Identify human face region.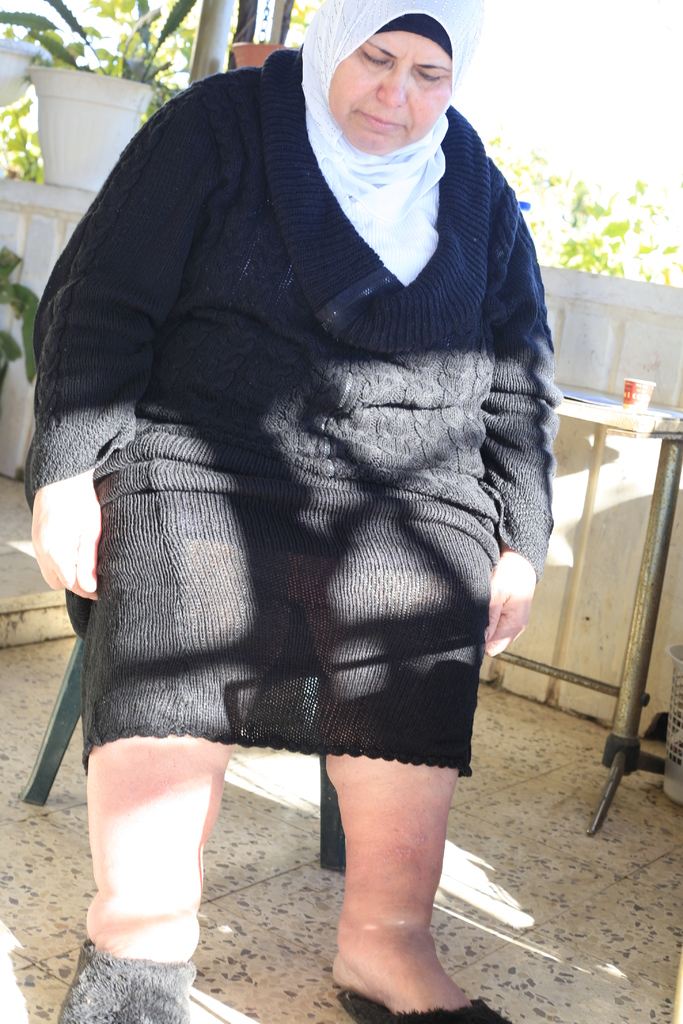
Region: x1=334 y1=30 x2=451 y2=154.
